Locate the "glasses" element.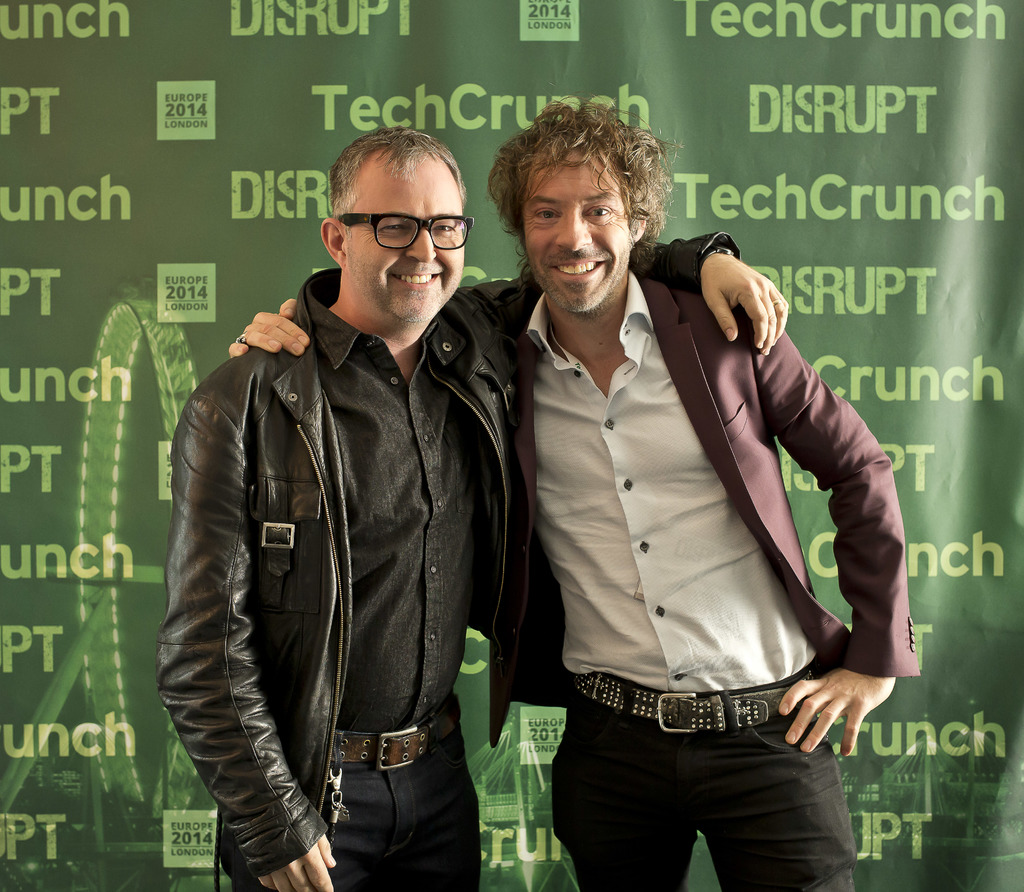
Element bbox: Rect(324, 193, 470, 253).
